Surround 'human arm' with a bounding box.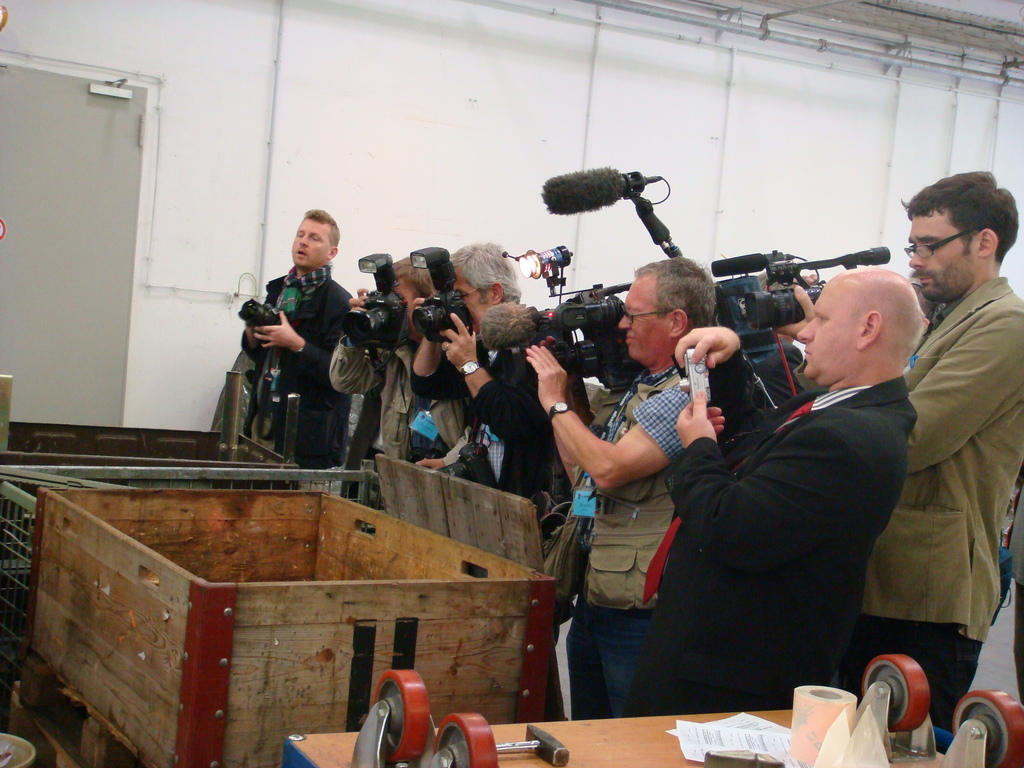
(522, 342, 691, 487).
